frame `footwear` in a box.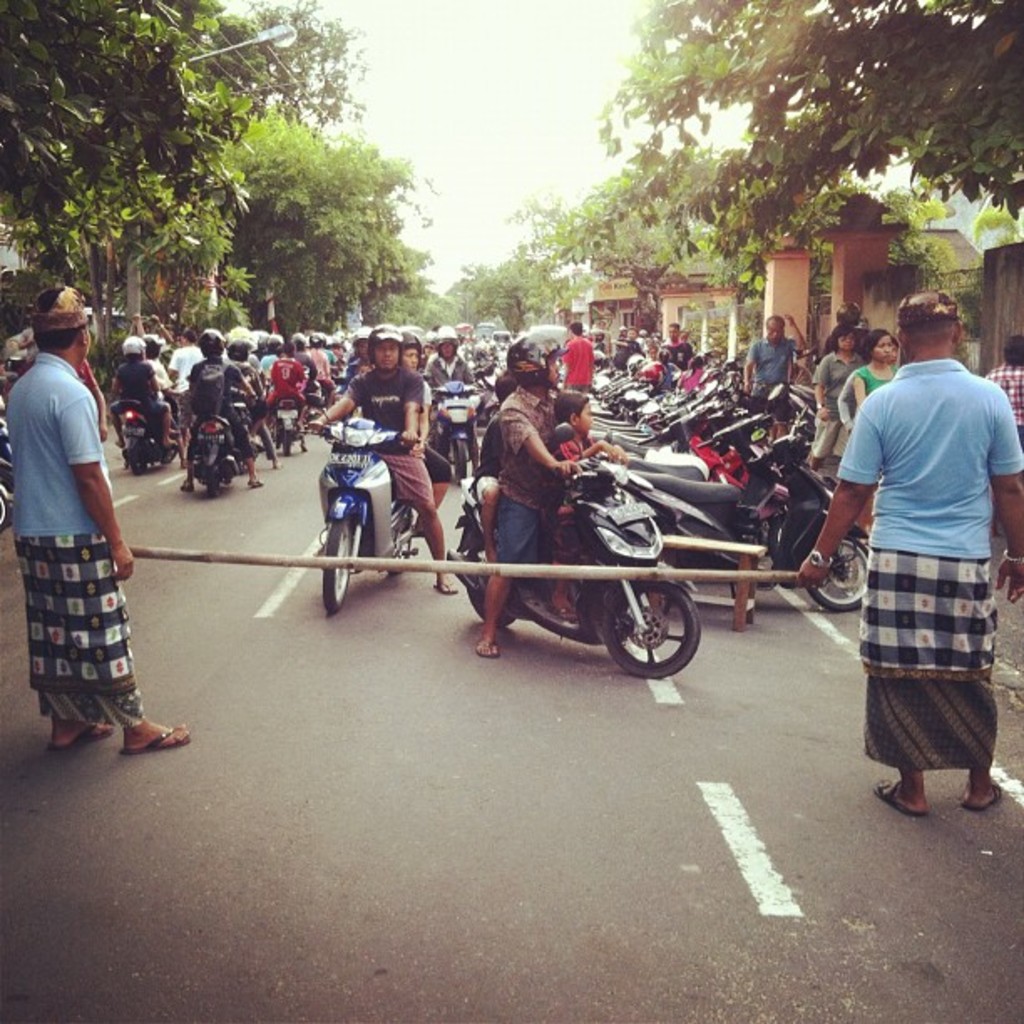
Rect(301, 443, 305, 450).
